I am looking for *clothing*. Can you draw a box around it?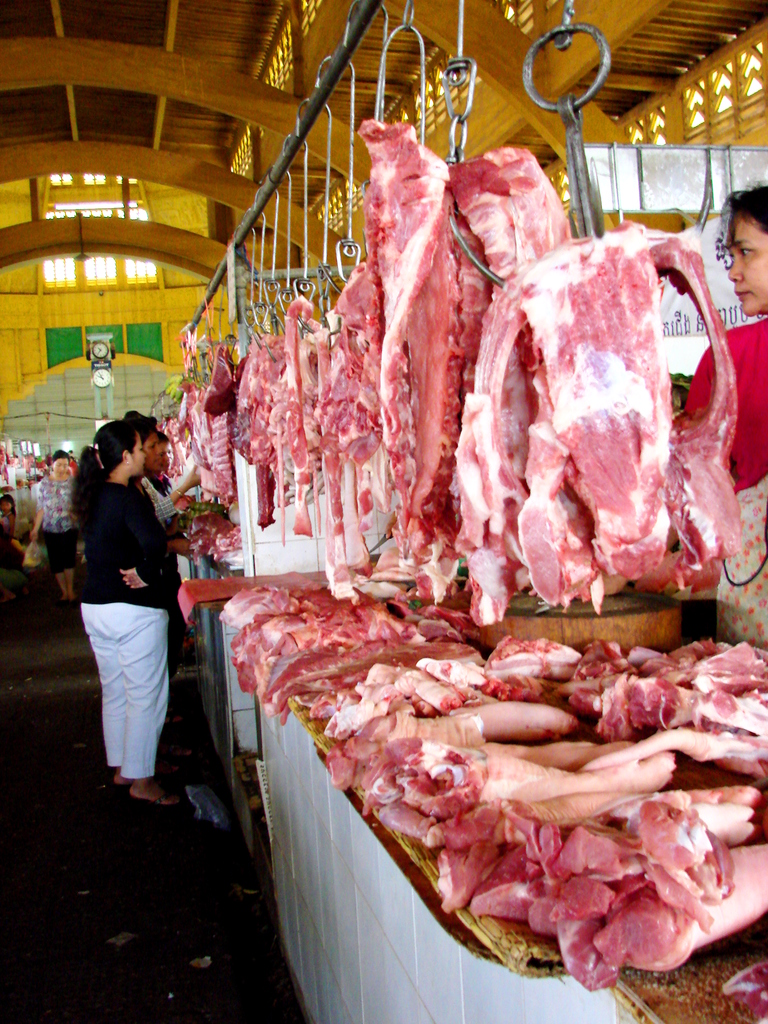
Sure, the bounding box is Rect(143, 468, 179, 531).
